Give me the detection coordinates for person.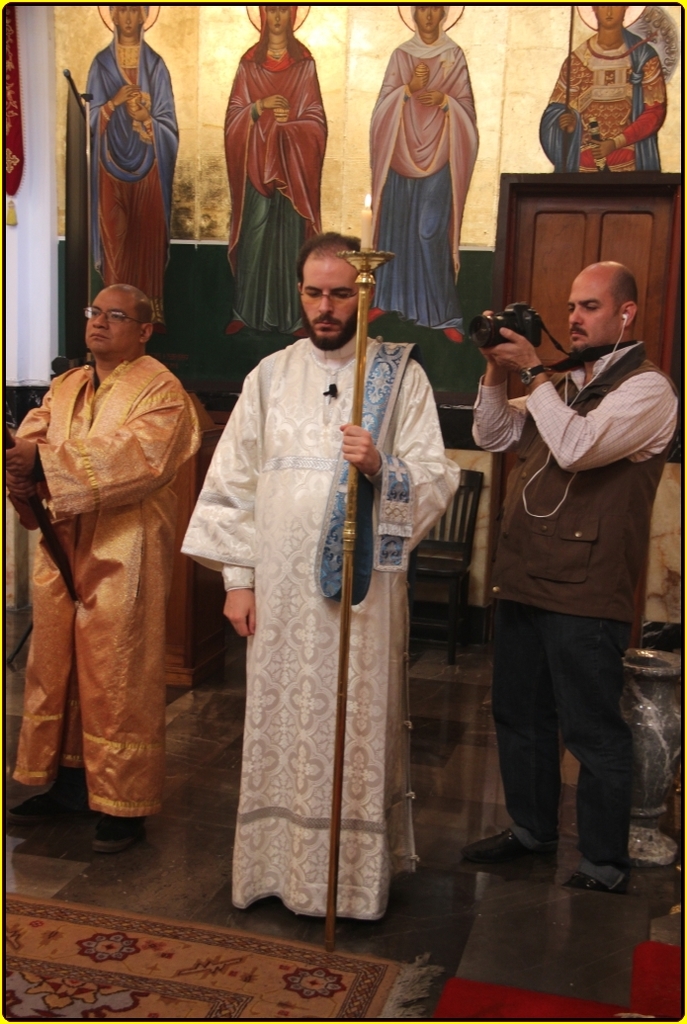
73:0:181:340.
